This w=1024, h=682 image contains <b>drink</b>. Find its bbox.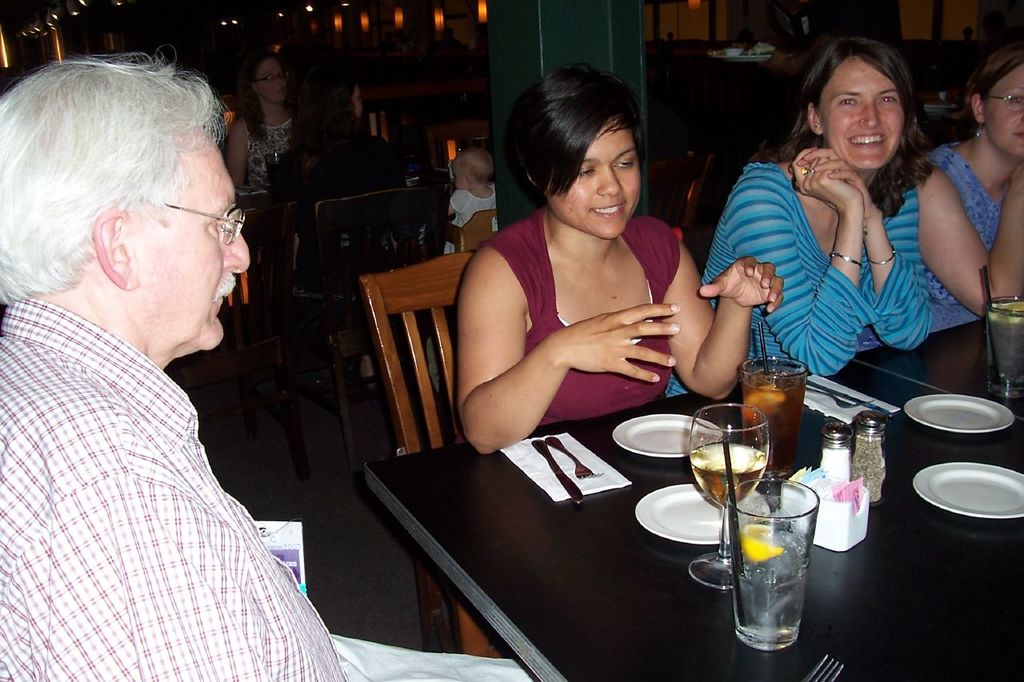
x1=752, y1=357, x2=825, y2=452.
